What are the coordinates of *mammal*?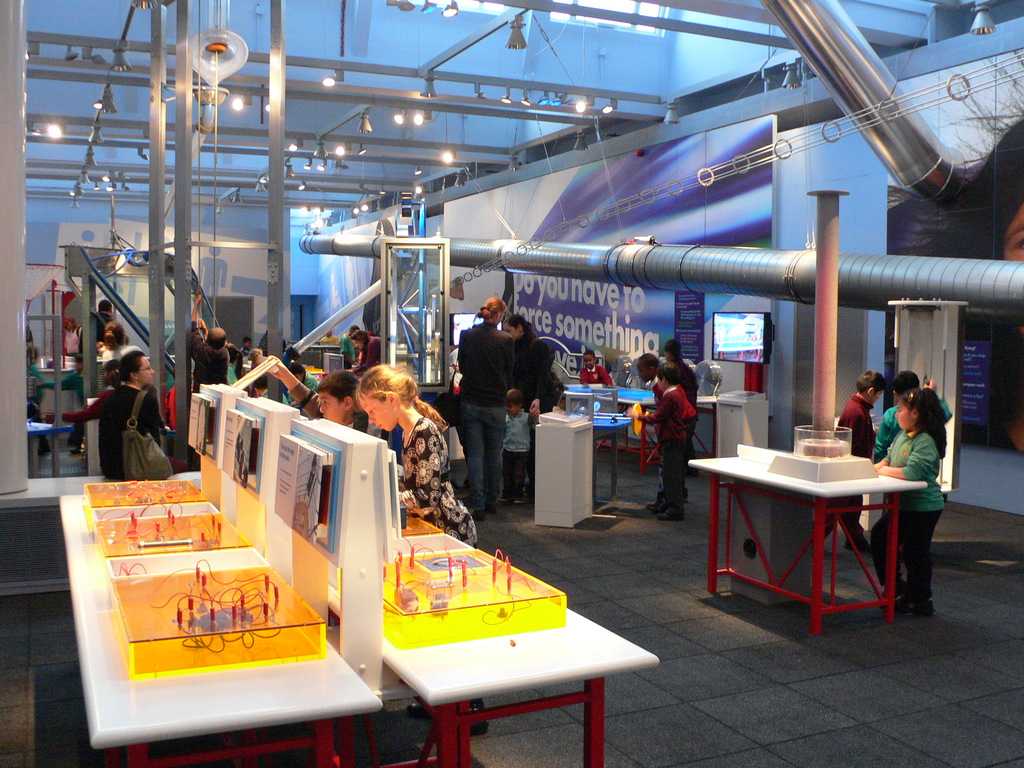
350:326:395:369.
